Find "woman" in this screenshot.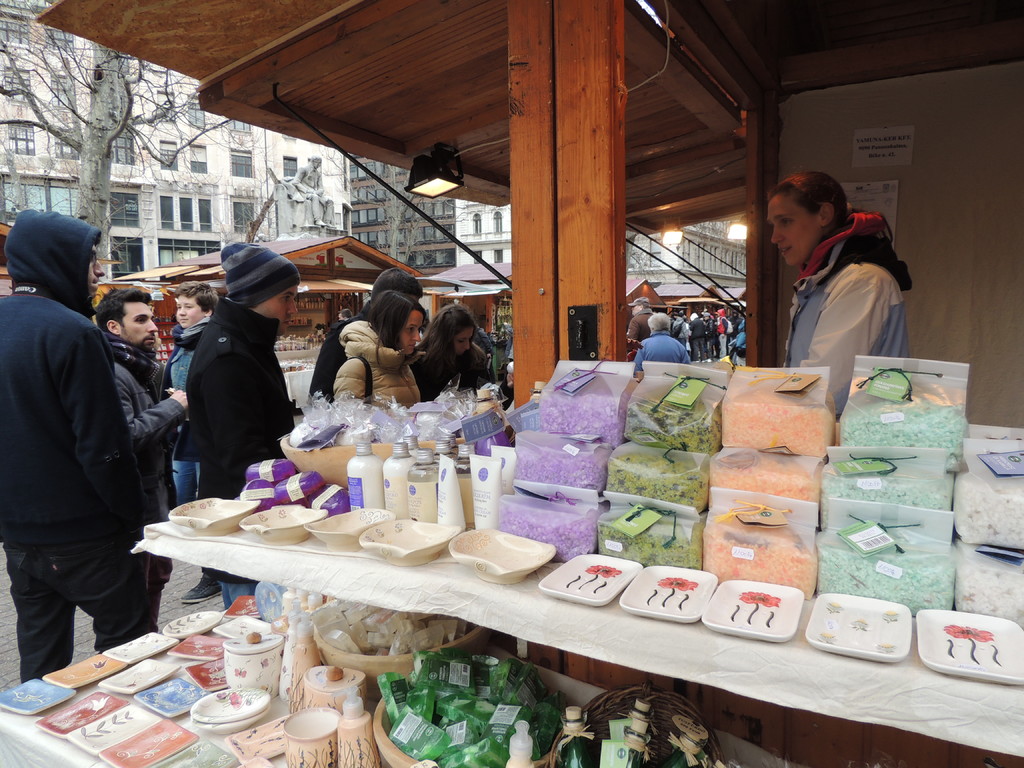
The bounding box for "woman" is pyautogui.locateOnScreen(417, 303, 492, 402).
